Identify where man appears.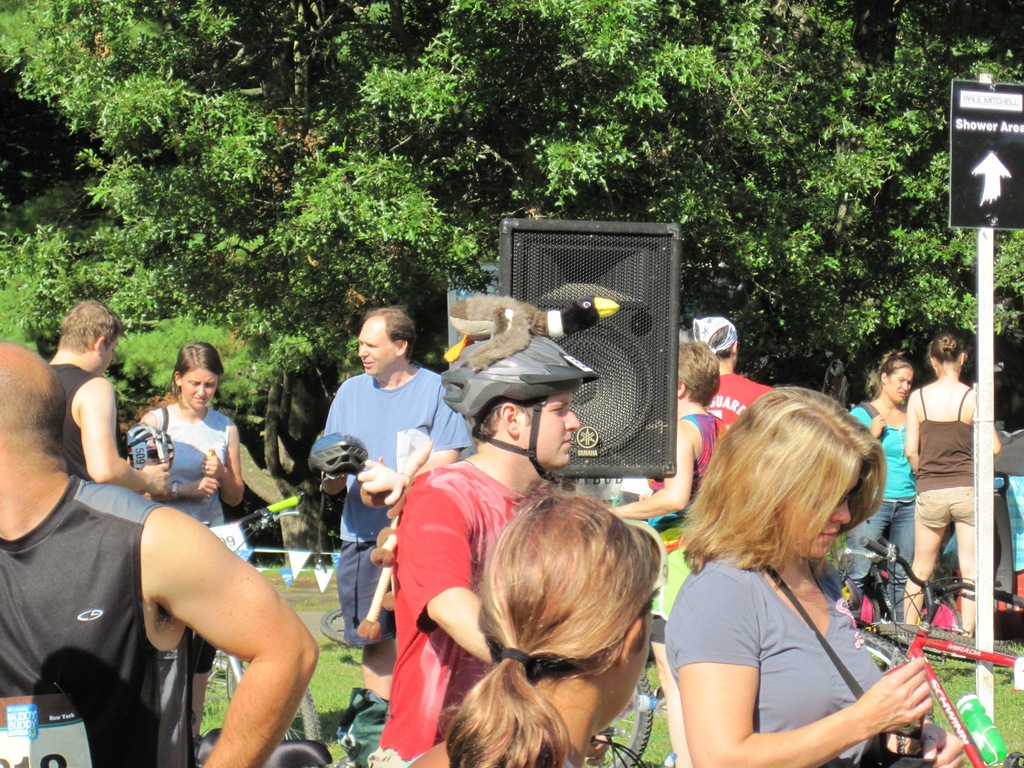
Appears at box(310, 303, 471, 700).
